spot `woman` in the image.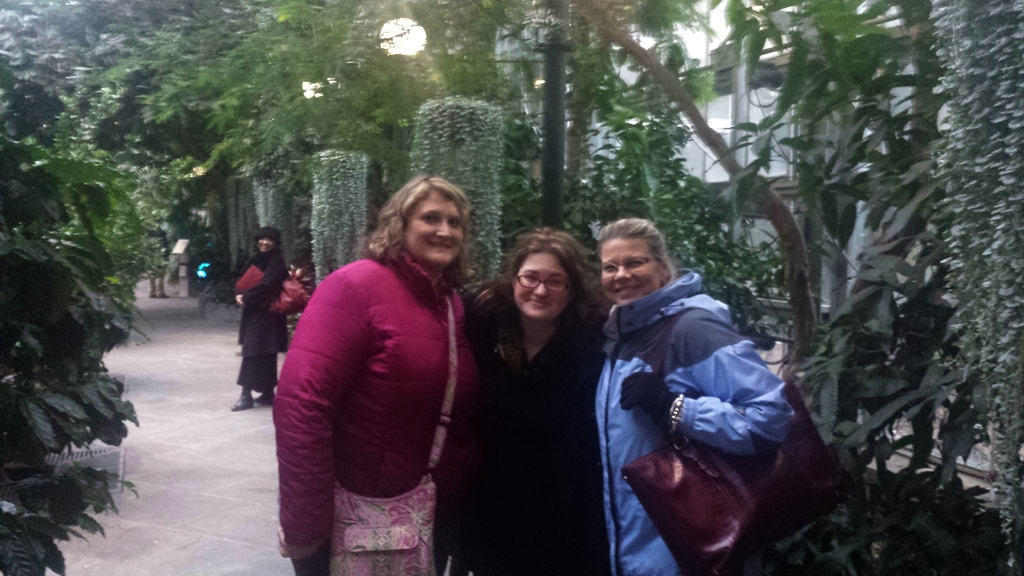
`woman` found at bbox(470, 207, 604, 569).
